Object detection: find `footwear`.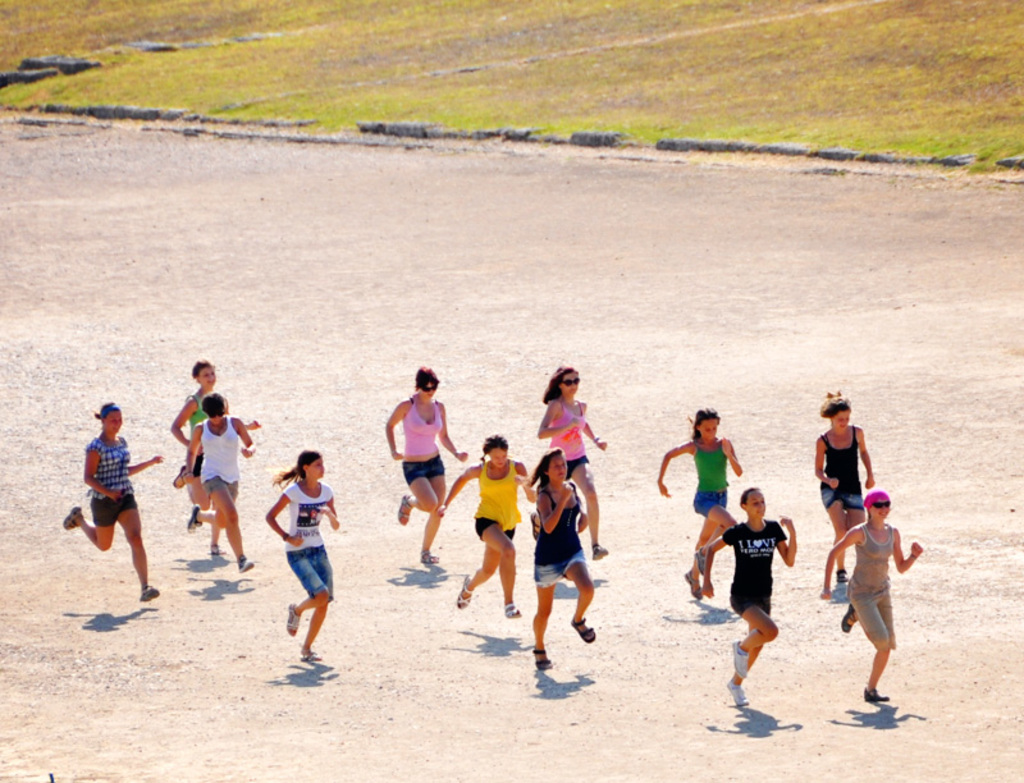
locate(63, 507, 83, 528).
